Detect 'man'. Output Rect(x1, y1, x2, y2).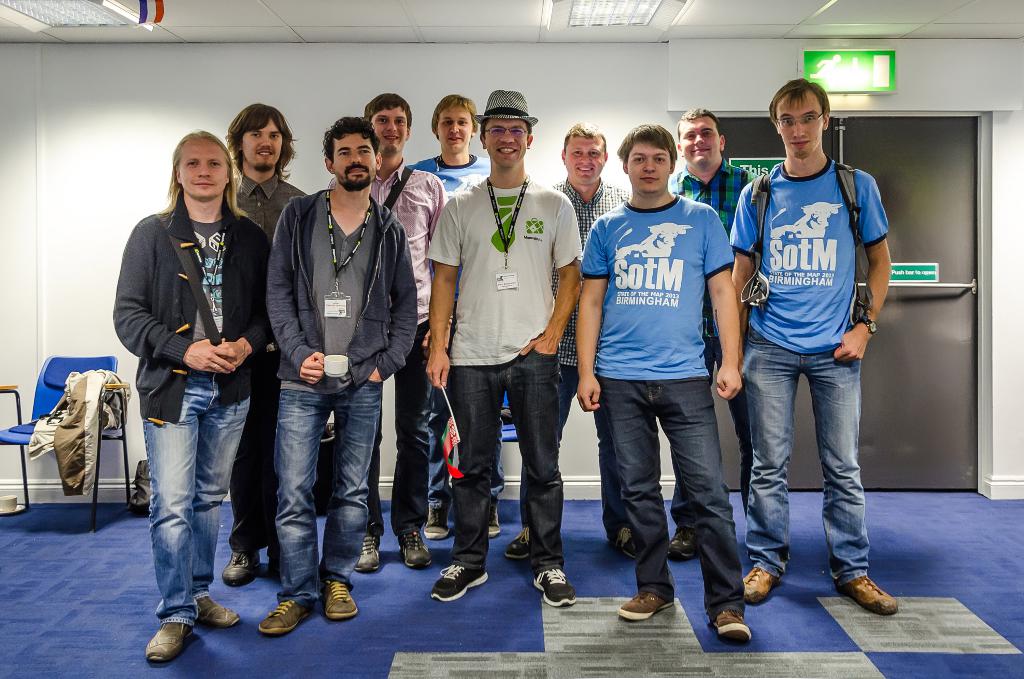
Rect(328, 92, 449, 570).
